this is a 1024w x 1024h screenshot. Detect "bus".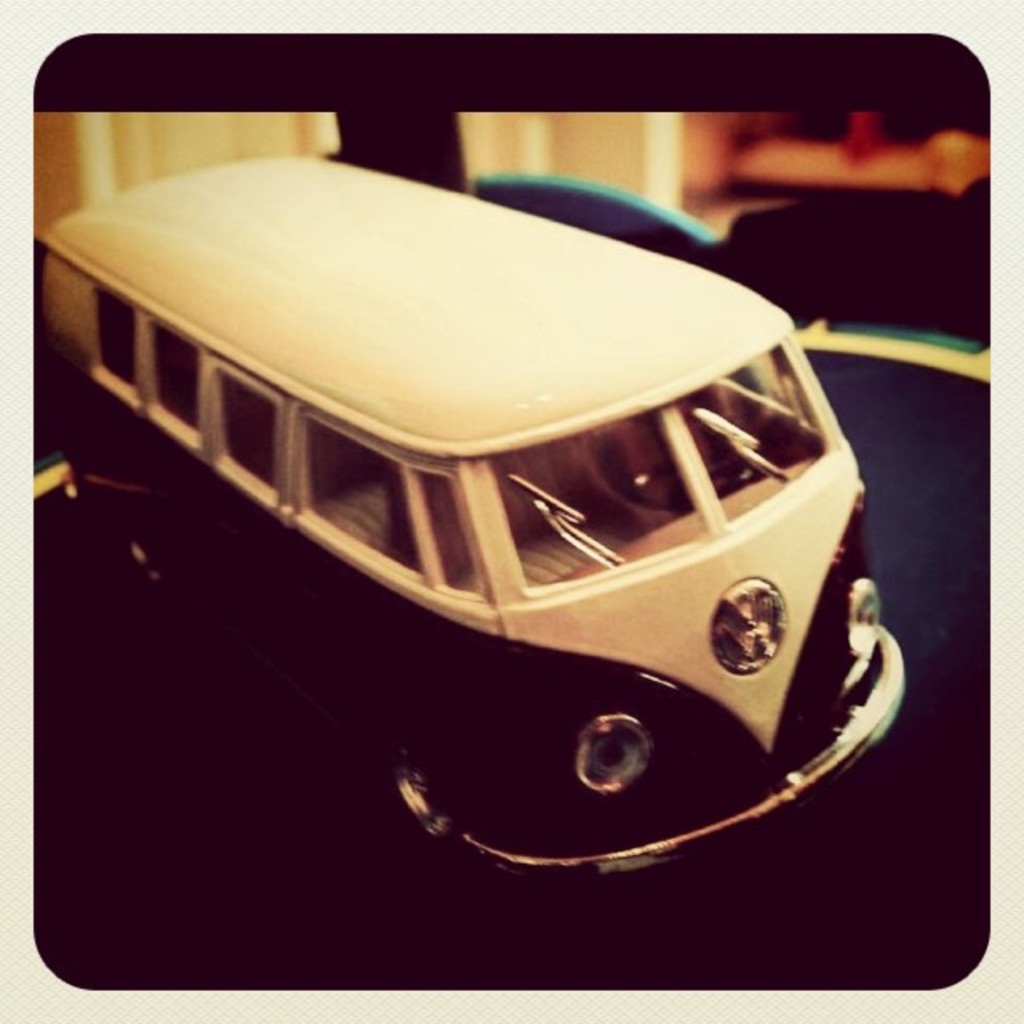
(28, 141, 919, 875).
